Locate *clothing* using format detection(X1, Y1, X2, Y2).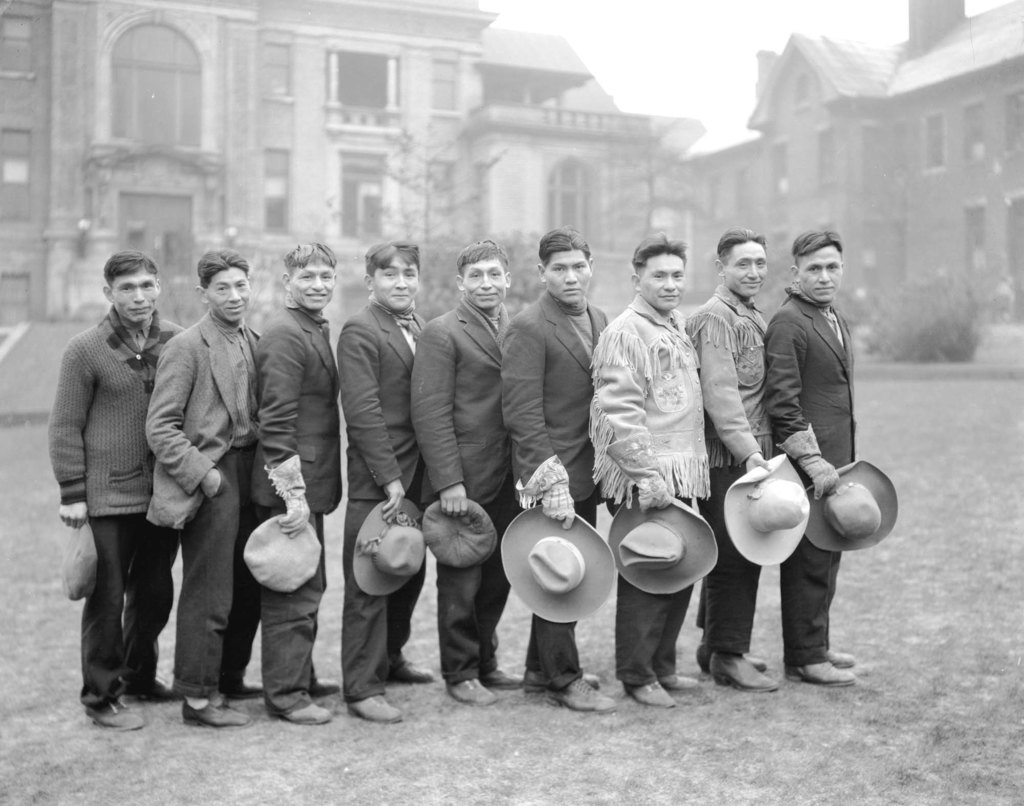
detection(586, 308, 714, 688).
